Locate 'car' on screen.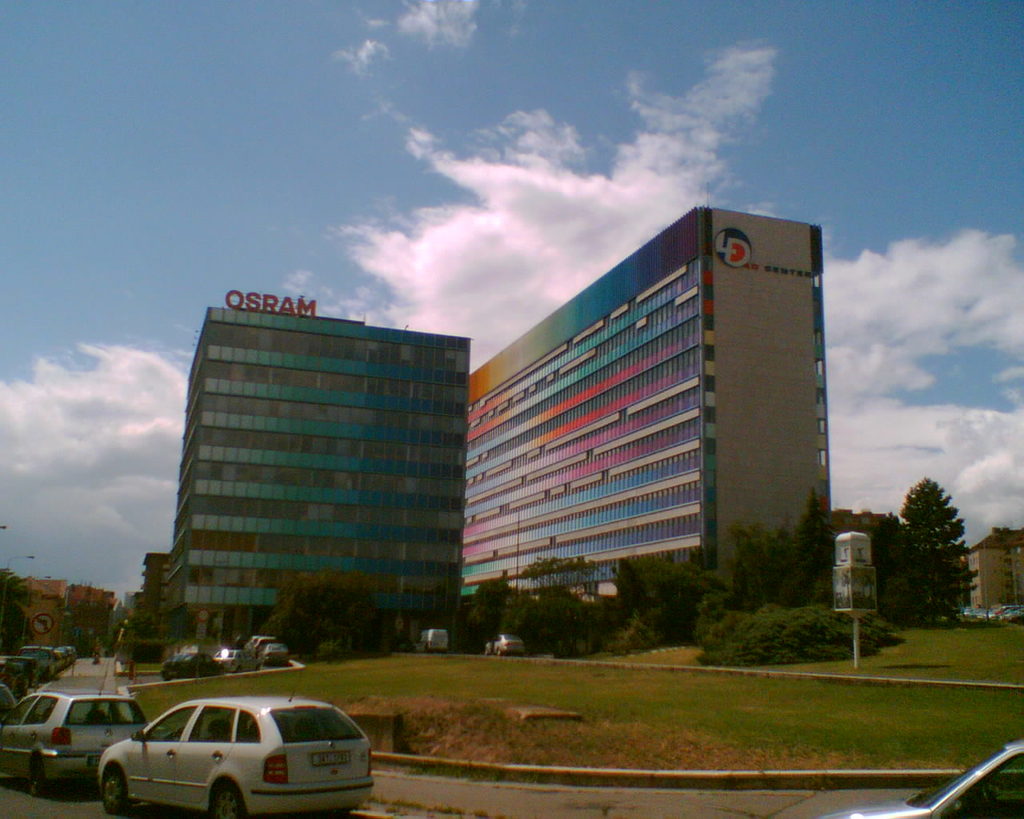
On screen at region(51, 647, 66, 667).
